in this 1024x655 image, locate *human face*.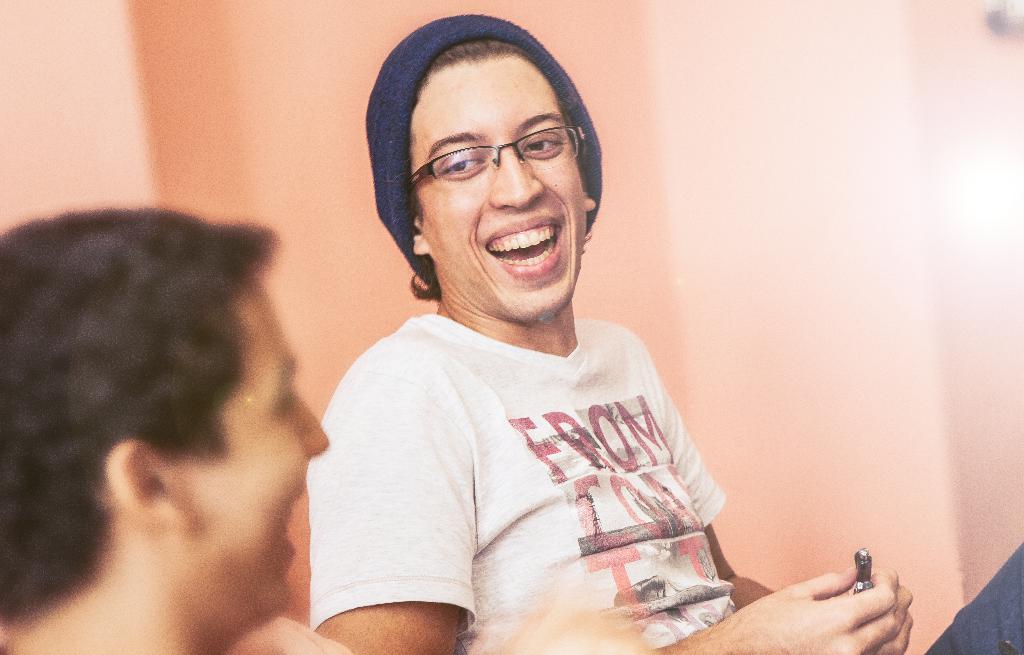
Bounding box: l=419, t=60, r=580, b=325.
